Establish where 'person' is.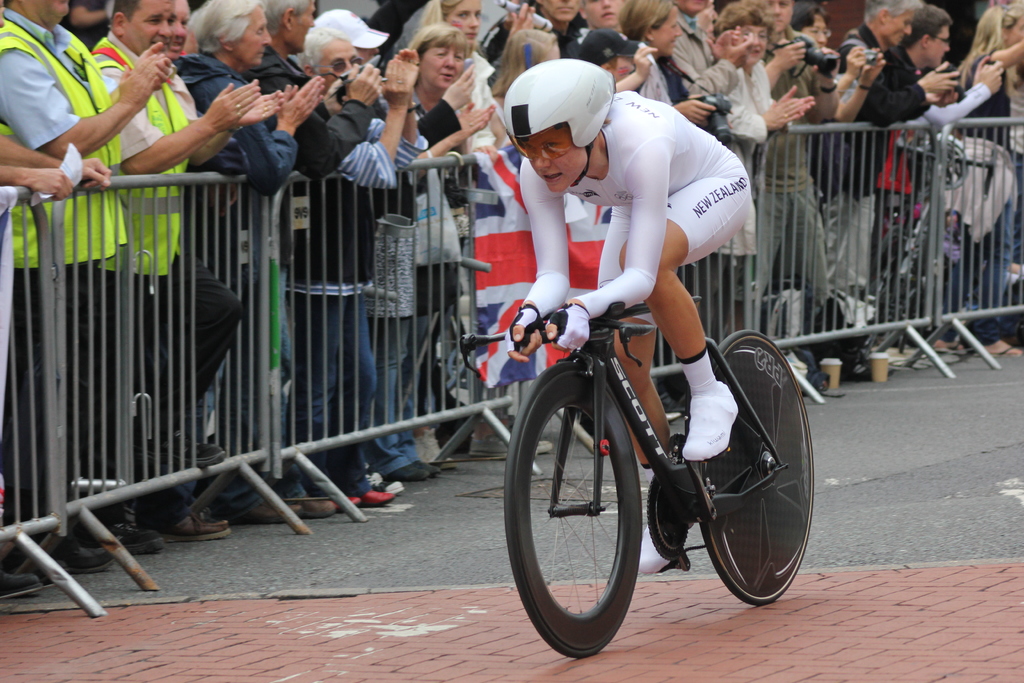
Established at <region>491, 71, 764, 548</region>.
